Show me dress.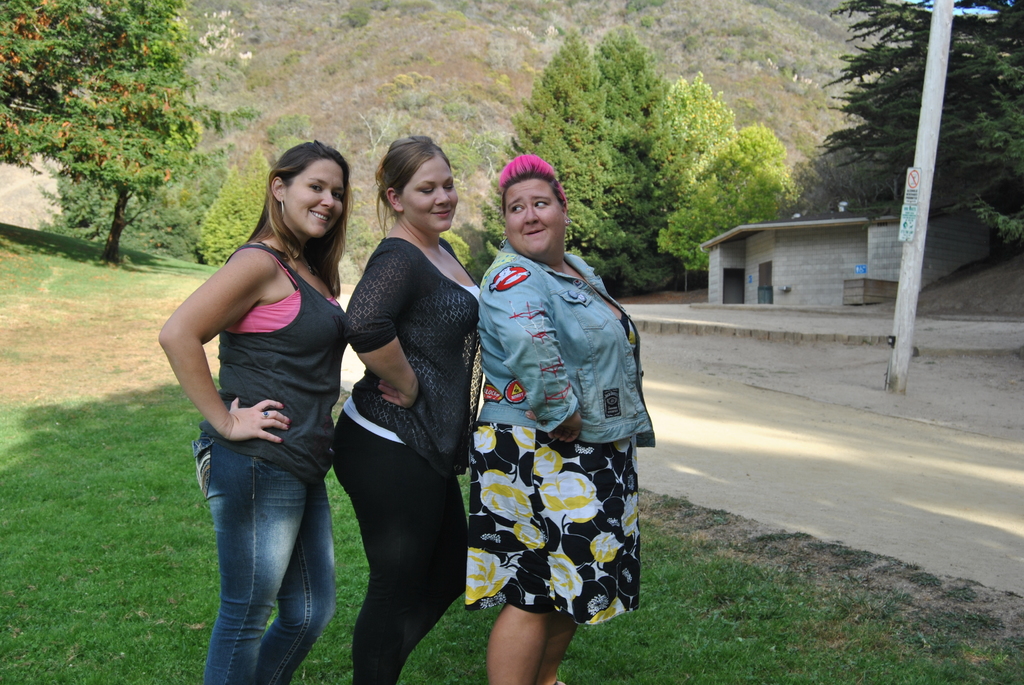
dress is here: [left=464, top=315, right=640, bottom=627].
